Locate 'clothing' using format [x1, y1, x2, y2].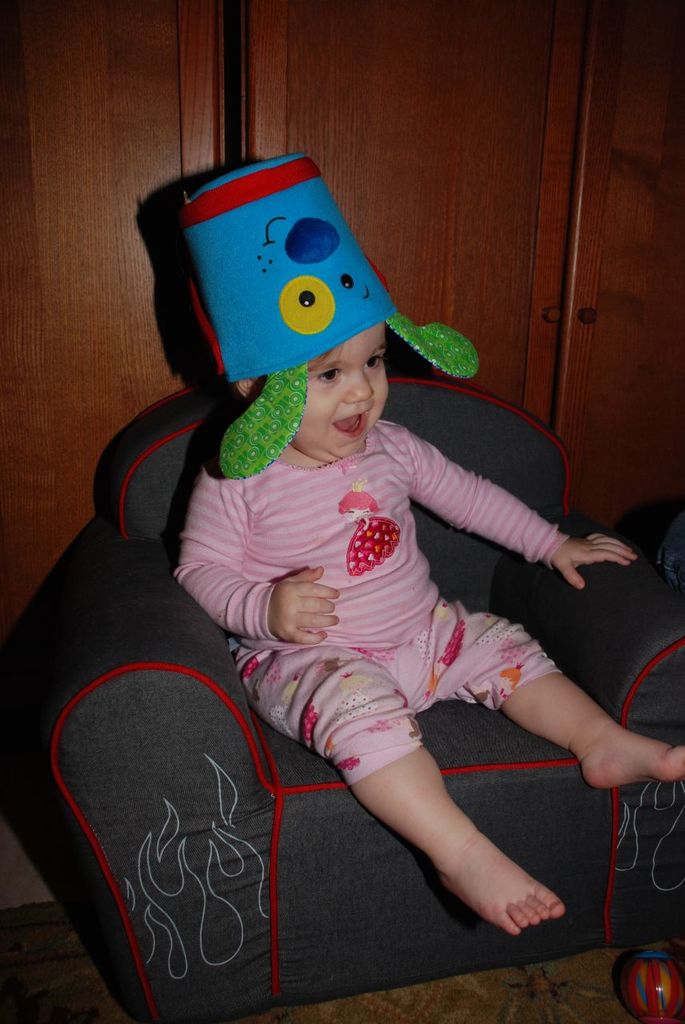
[190, 390, 567, 890].
